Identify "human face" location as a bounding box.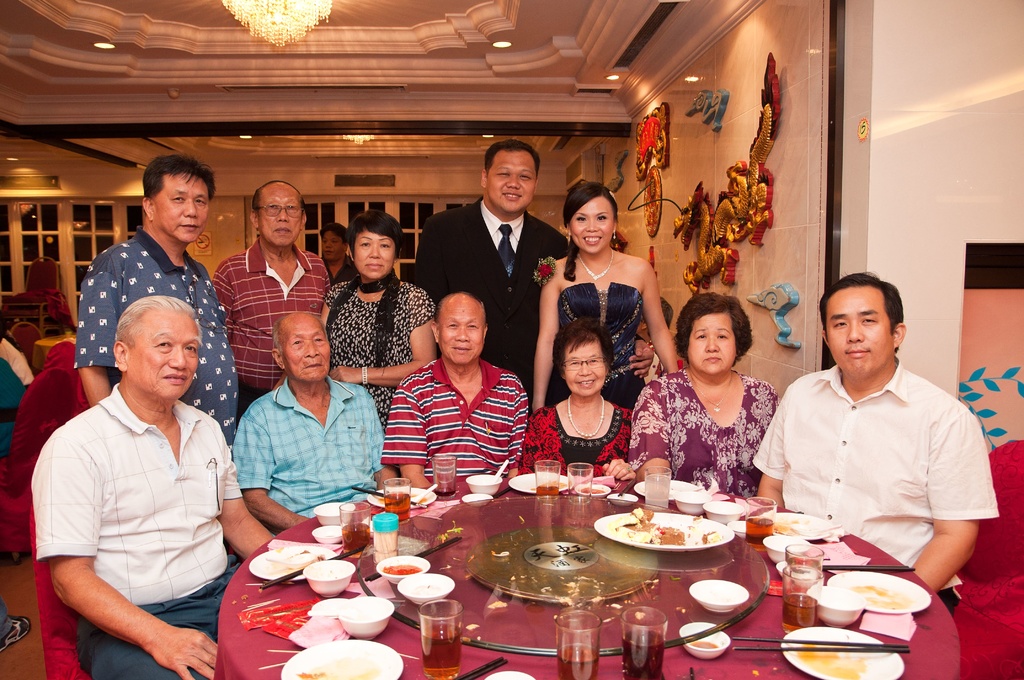
(821,287,895,382).
